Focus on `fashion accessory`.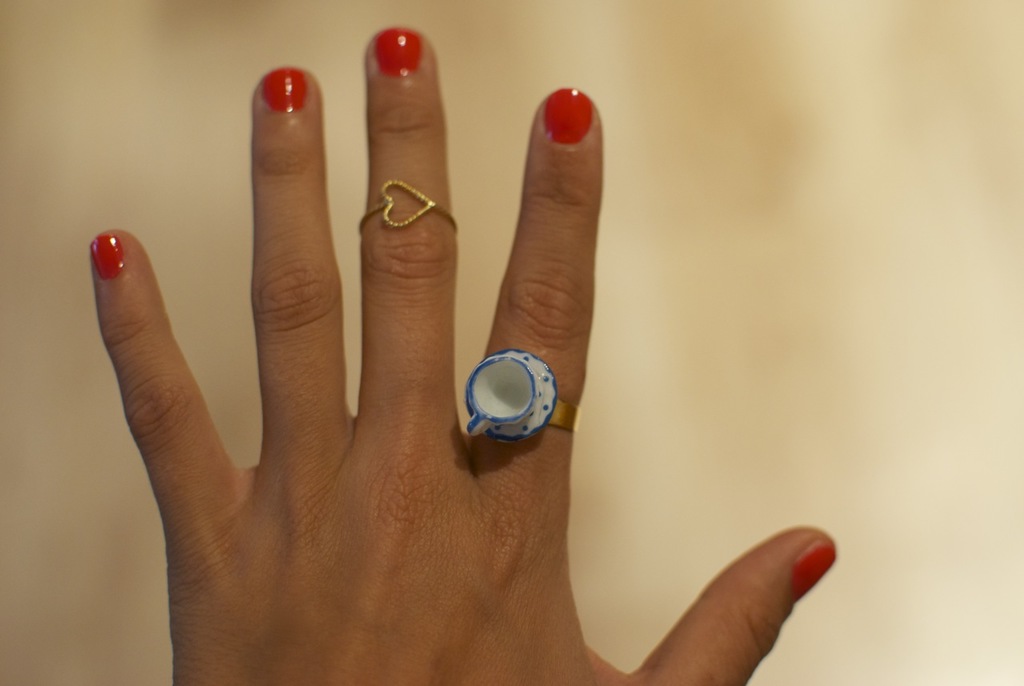
Focused at detection(460, 351, 580, 442).
